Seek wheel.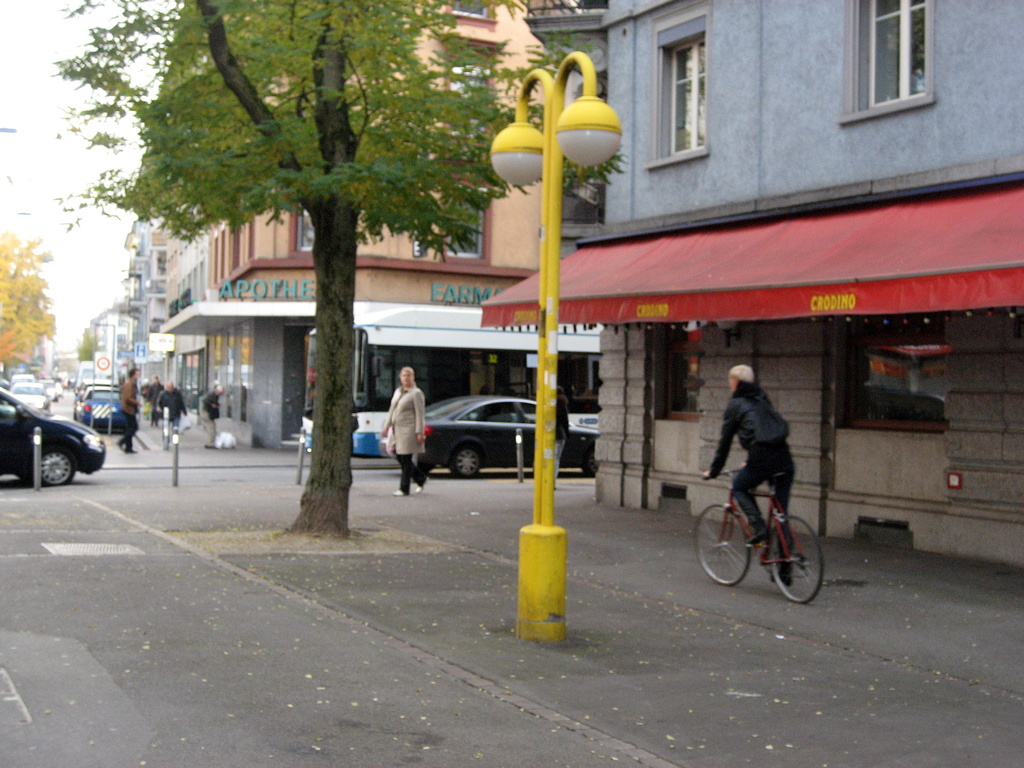
select_region(451, 447, 479, 477).
